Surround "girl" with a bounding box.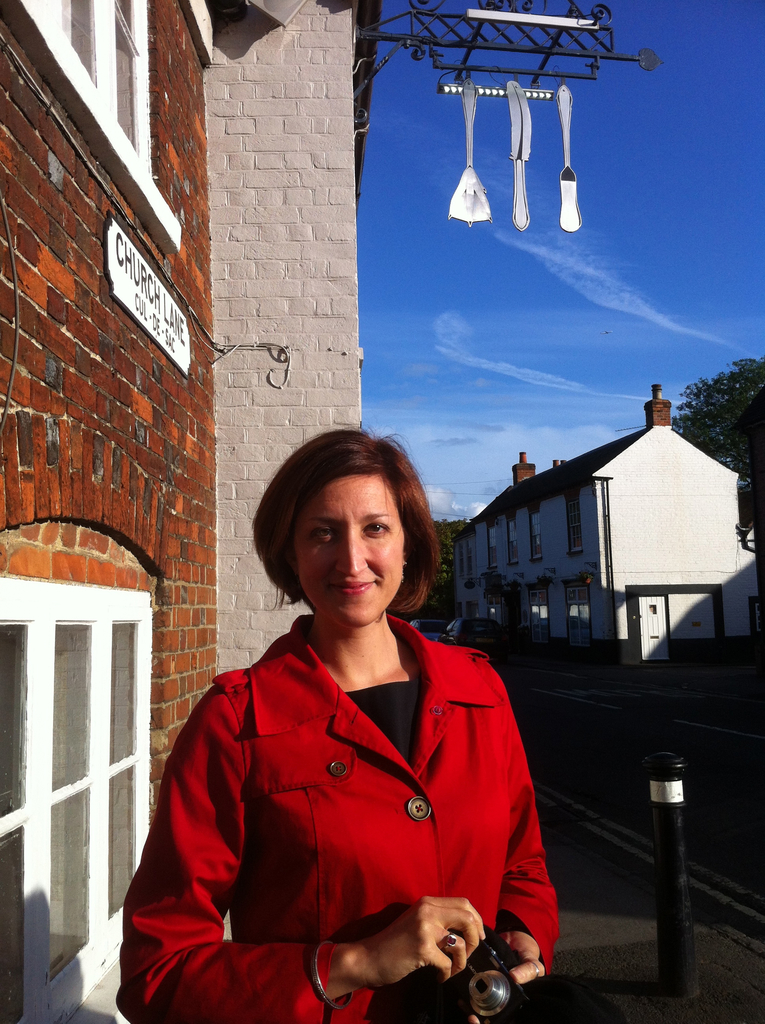
(x1=124, y1=430, x2=572, y2=1023).
